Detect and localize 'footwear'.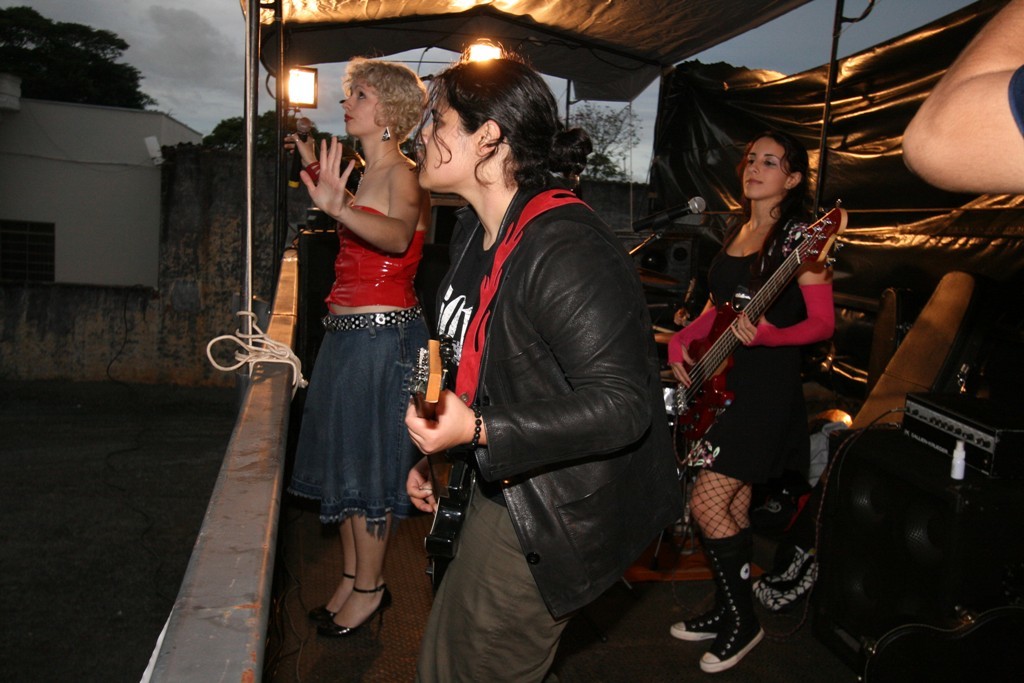
Localized at x1=313 y1=584 x2=399 y2=652.
